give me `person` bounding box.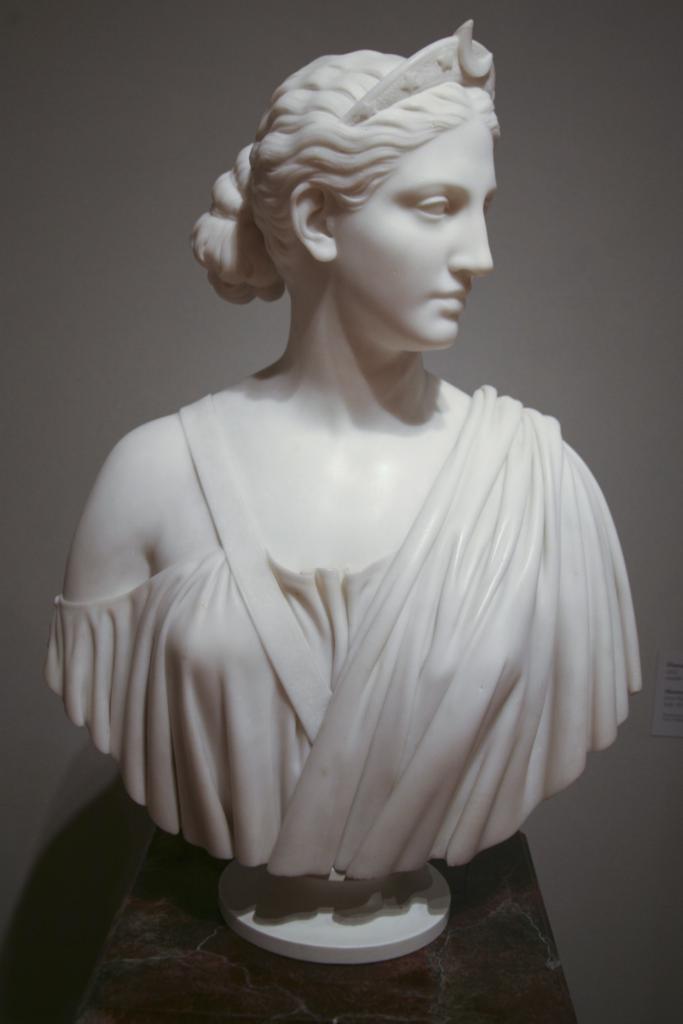
(x1=11, y1=84, x2=667, y2=989).
